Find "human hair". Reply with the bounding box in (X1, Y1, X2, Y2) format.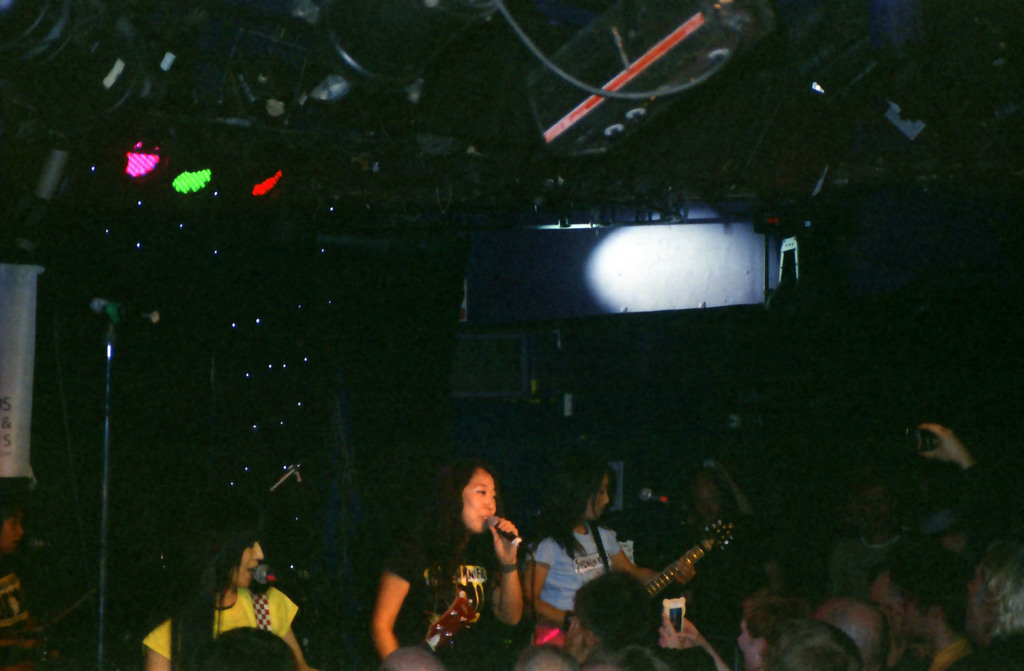
(416, 433, 500, 538).
